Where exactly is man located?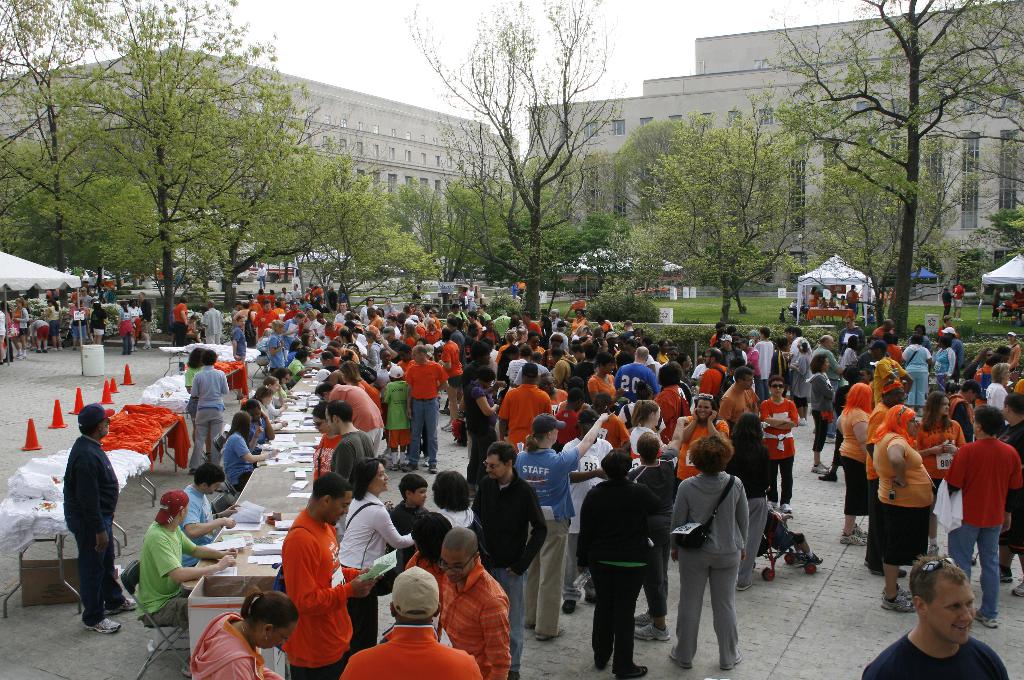
Its bounding box is (517,306,543,342).
